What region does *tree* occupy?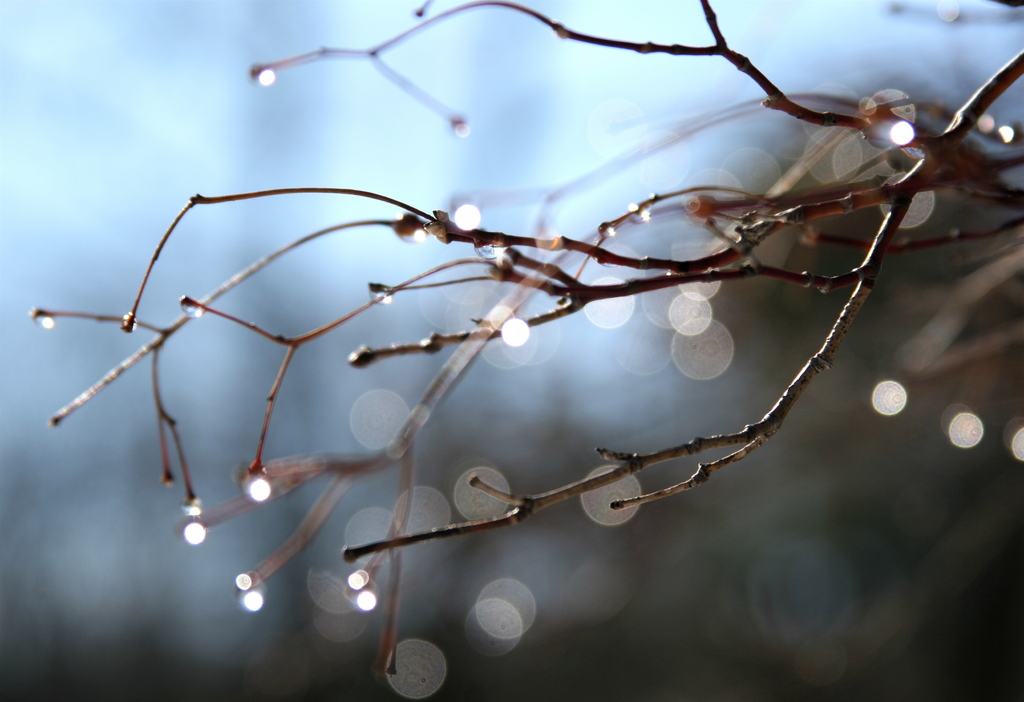
20/0/1023/698.
